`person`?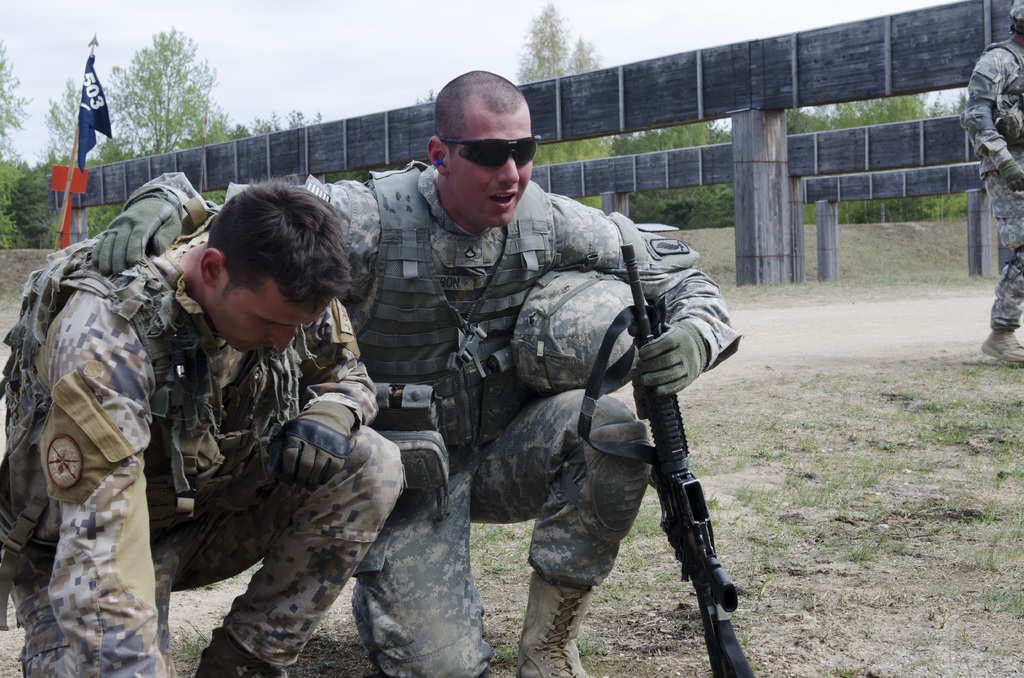
left=0, top=182, right=403, bottom=677
